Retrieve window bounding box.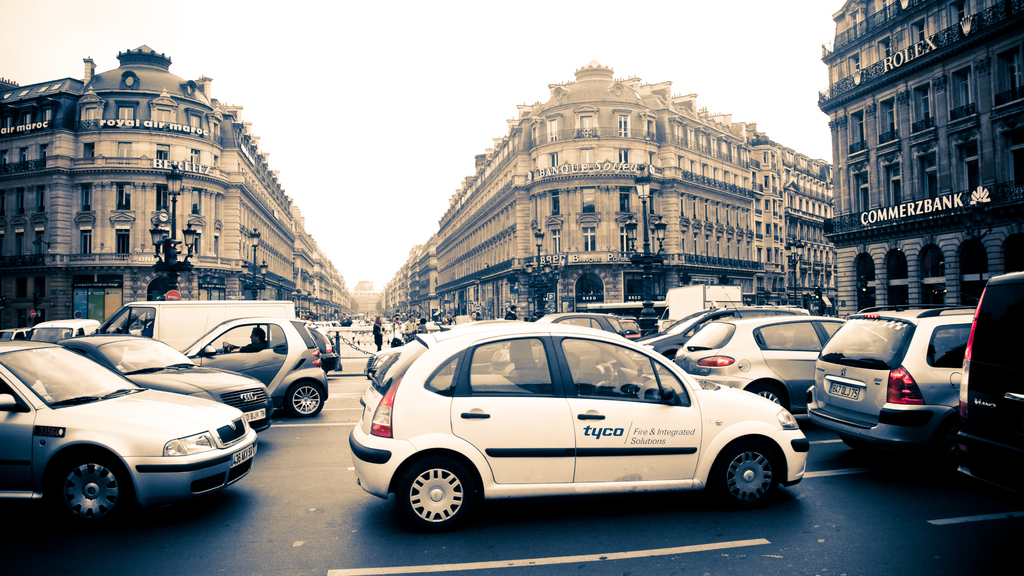
Bounding box: left=621, top=190, right=632, bottom=215.
